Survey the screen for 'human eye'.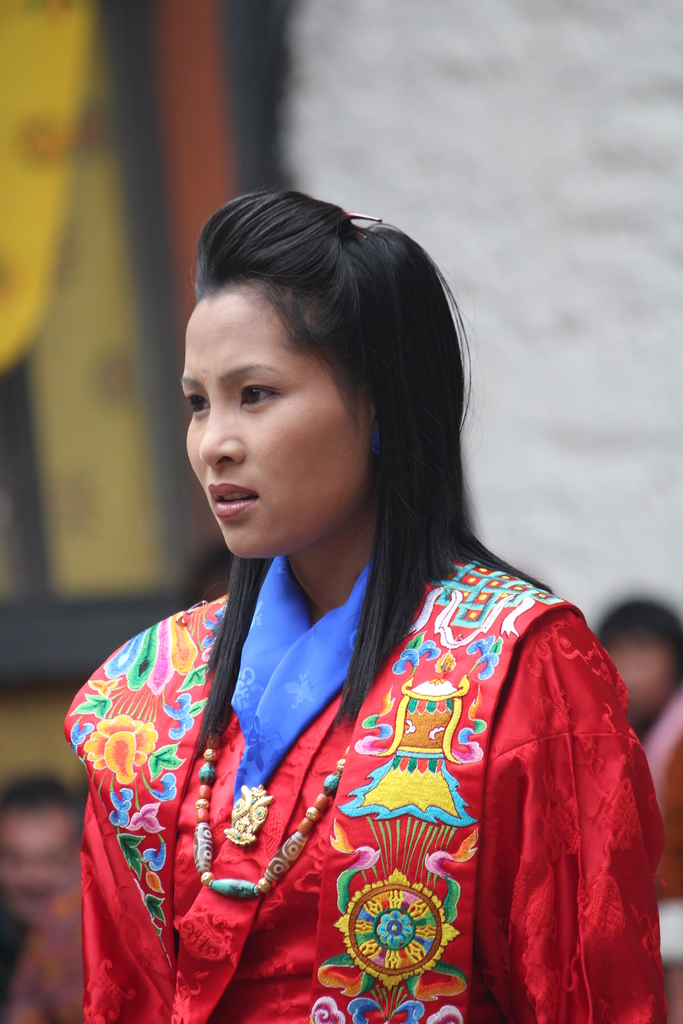
Survey found: 234 378 284 417.
